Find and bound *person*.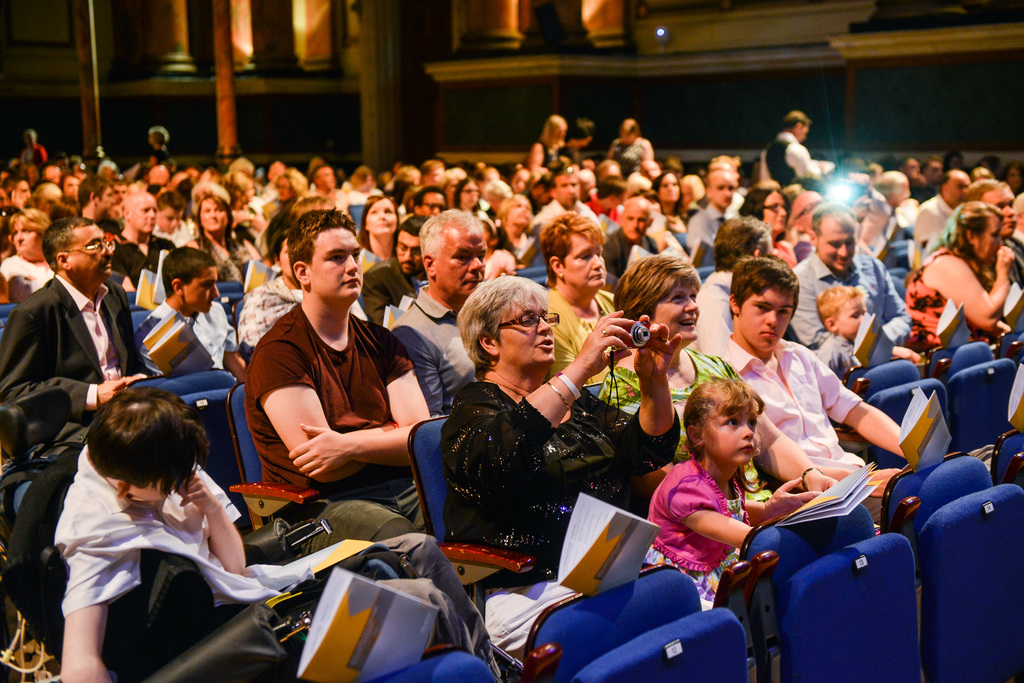
Bound: left=915, top=161, right=945, bottom=204.
